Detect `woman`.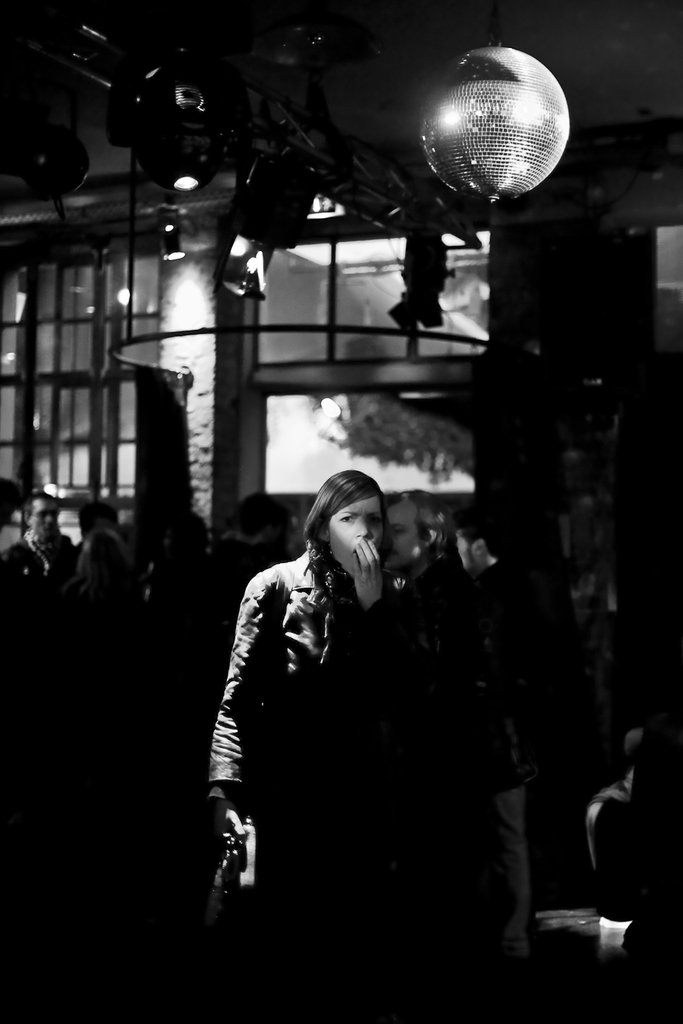
Detected at (x1=190, y1=423, x2=474, y2=967).
